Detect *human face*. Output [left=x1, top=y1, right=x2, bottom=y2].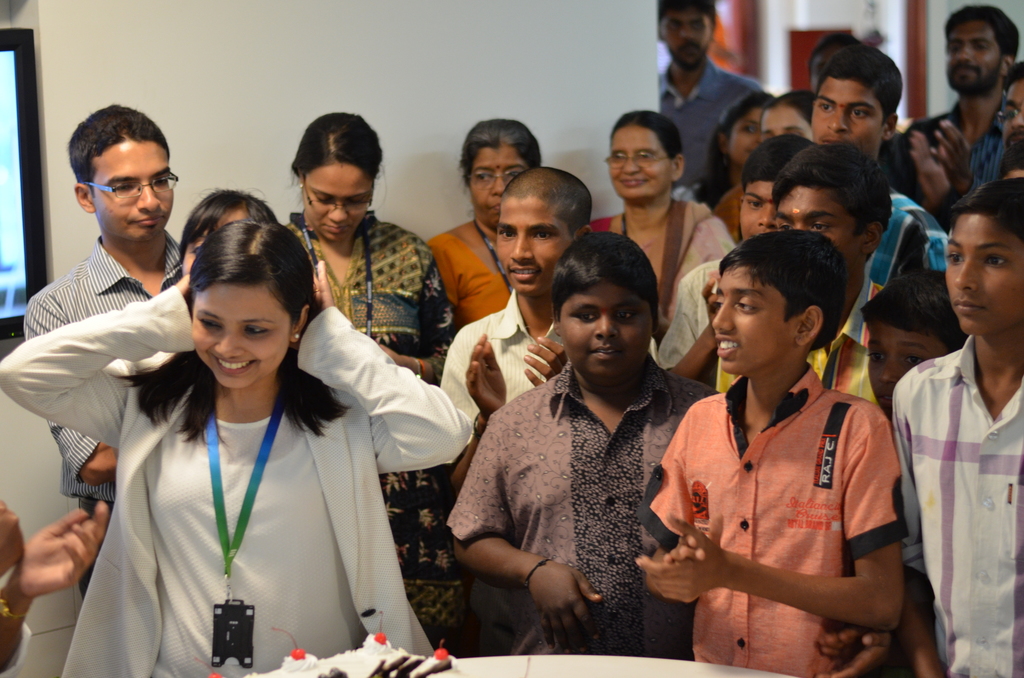
[left=603, top=123, right=670, bottom=207].
